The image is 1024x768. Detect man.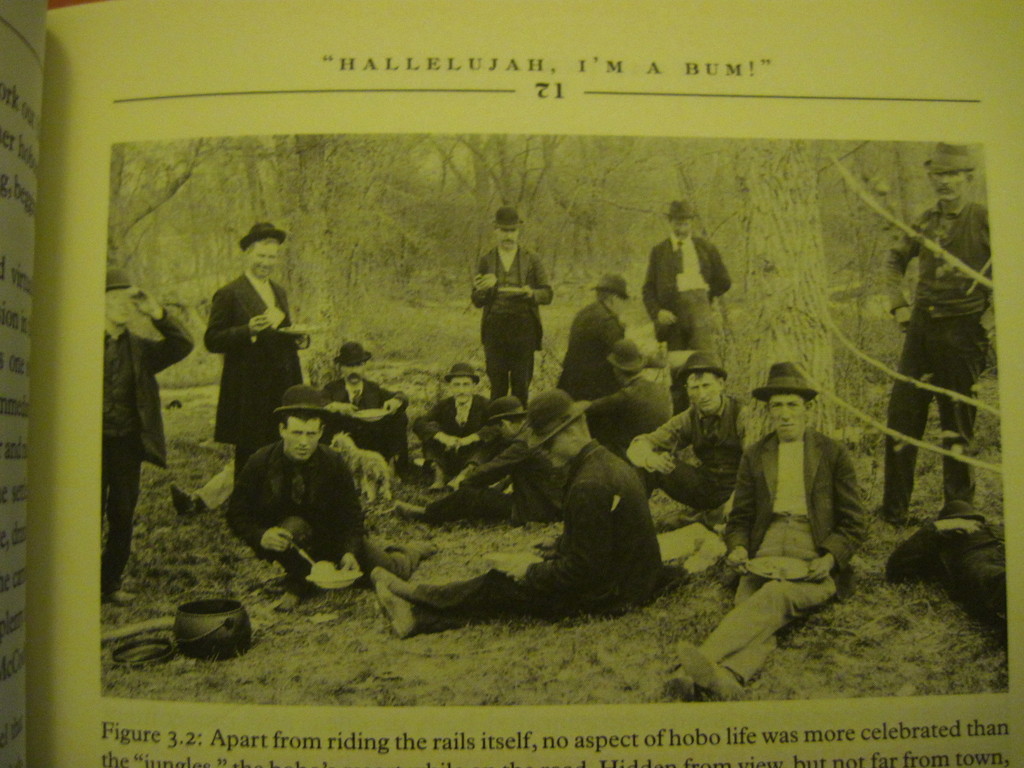
Detection: {"x1": 636, "y1": 193, "x2": 733, "y2": 367}.
